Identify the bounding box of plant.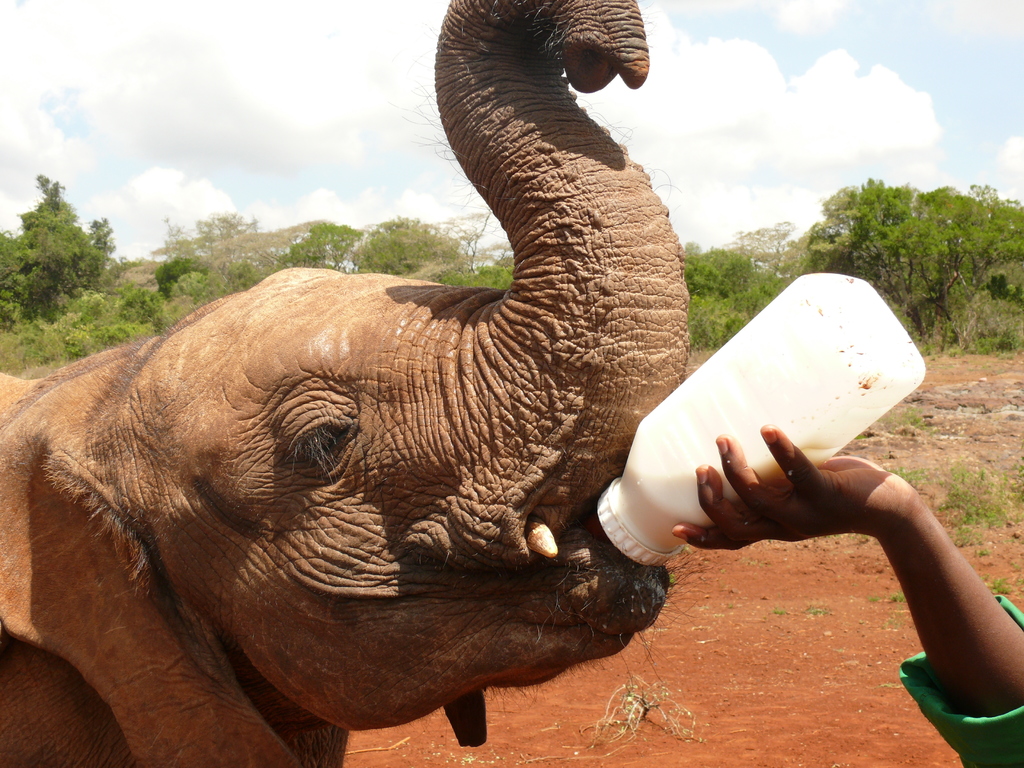
bbox=[802, 601, 832, 622].
